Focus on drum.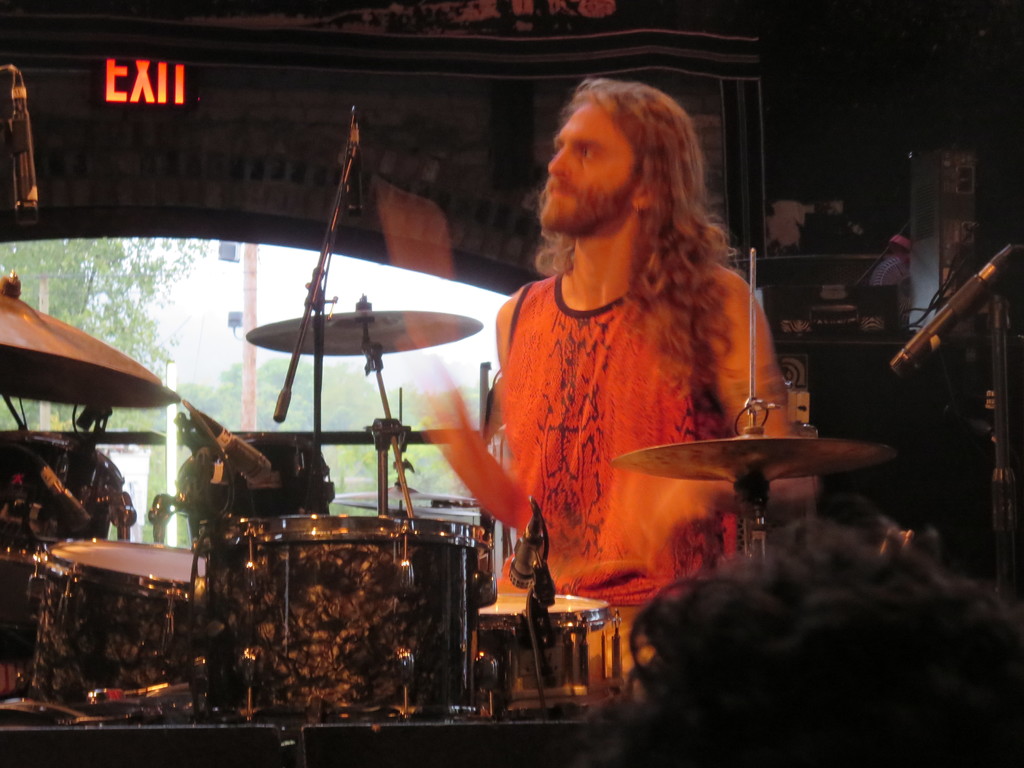
Focused at (479, 590, 623, 706).
